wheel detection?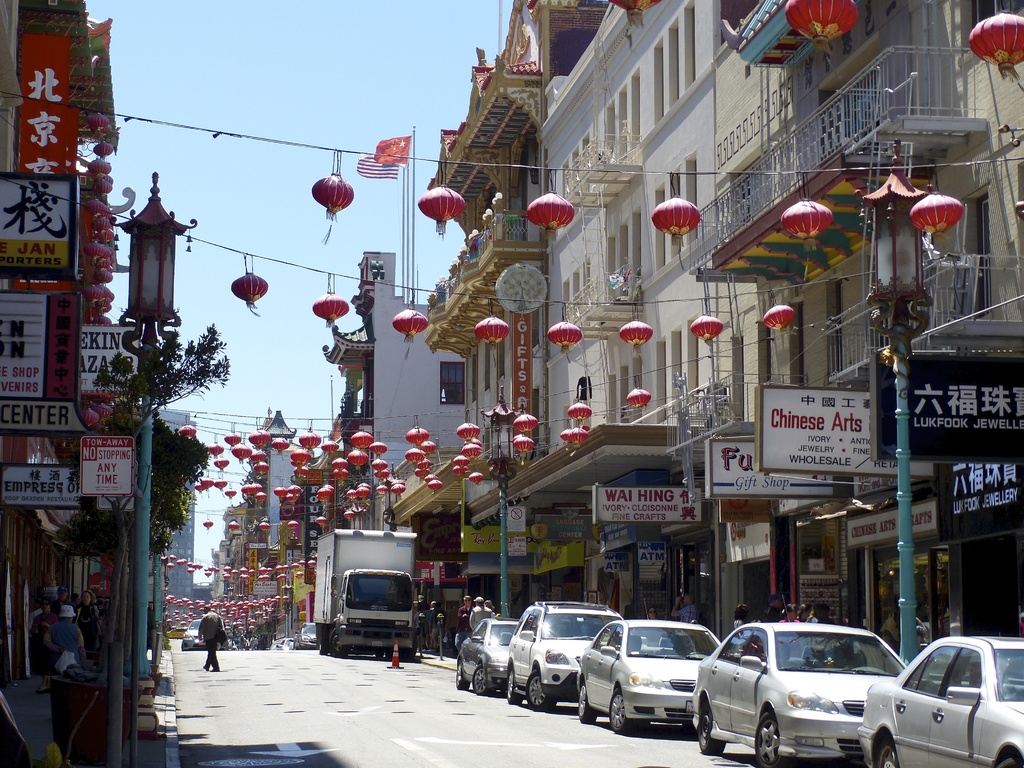
bbox=[473, 663, 492, 693]
